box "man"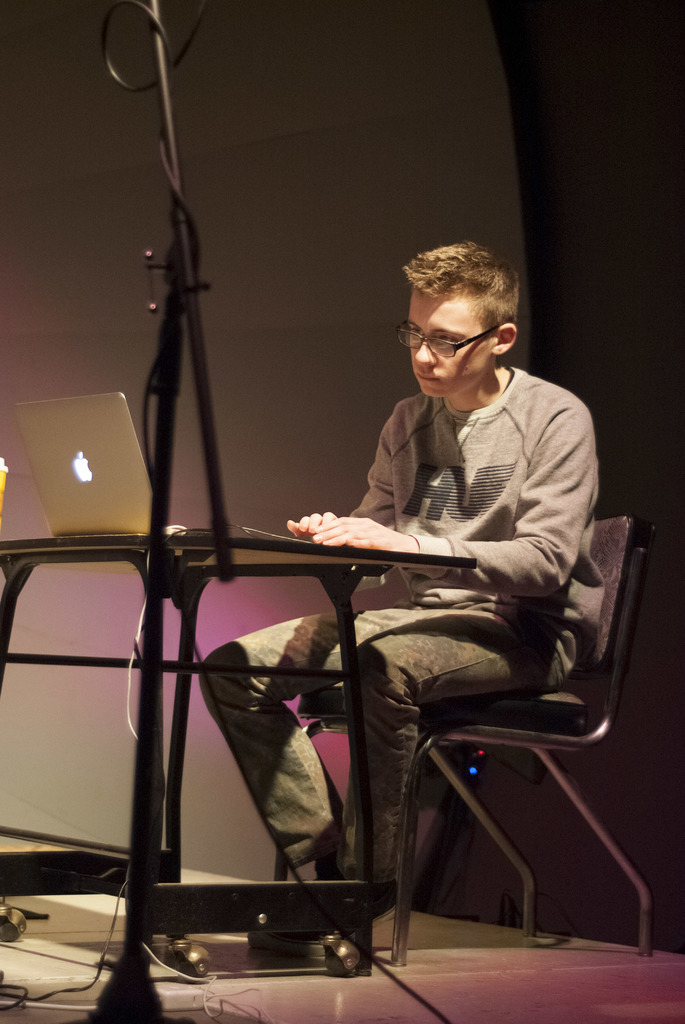
<bbox>158, 266, 609, 976</bbox>
